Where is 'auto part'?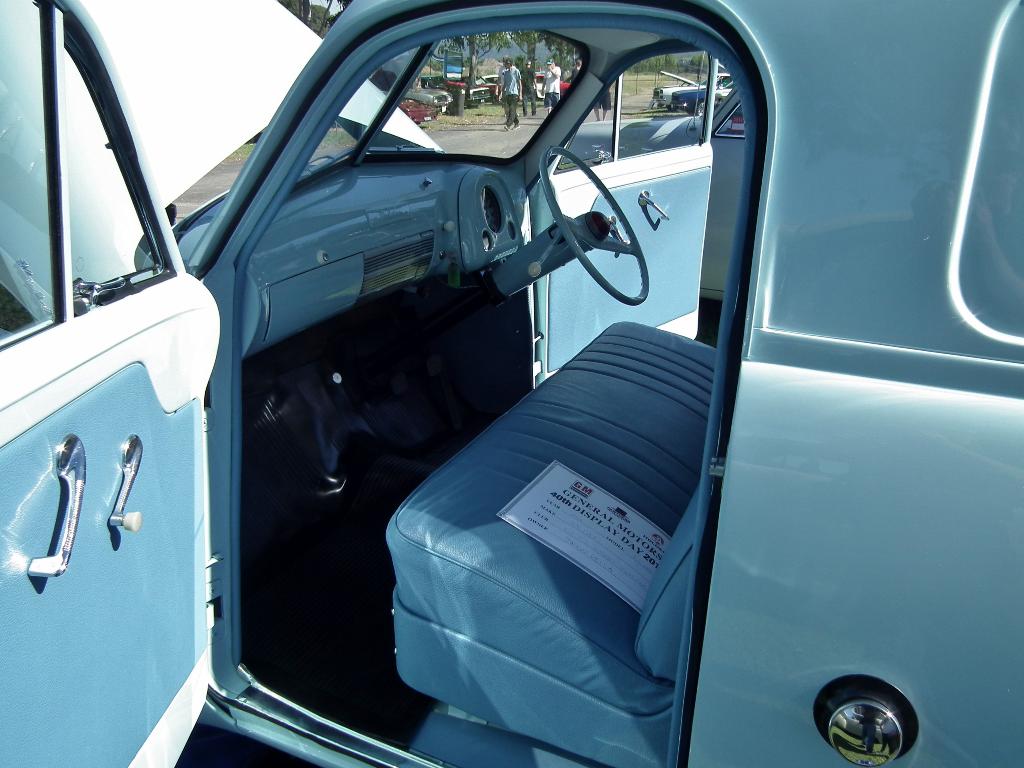
BBox(290, 150, 357, 187).
